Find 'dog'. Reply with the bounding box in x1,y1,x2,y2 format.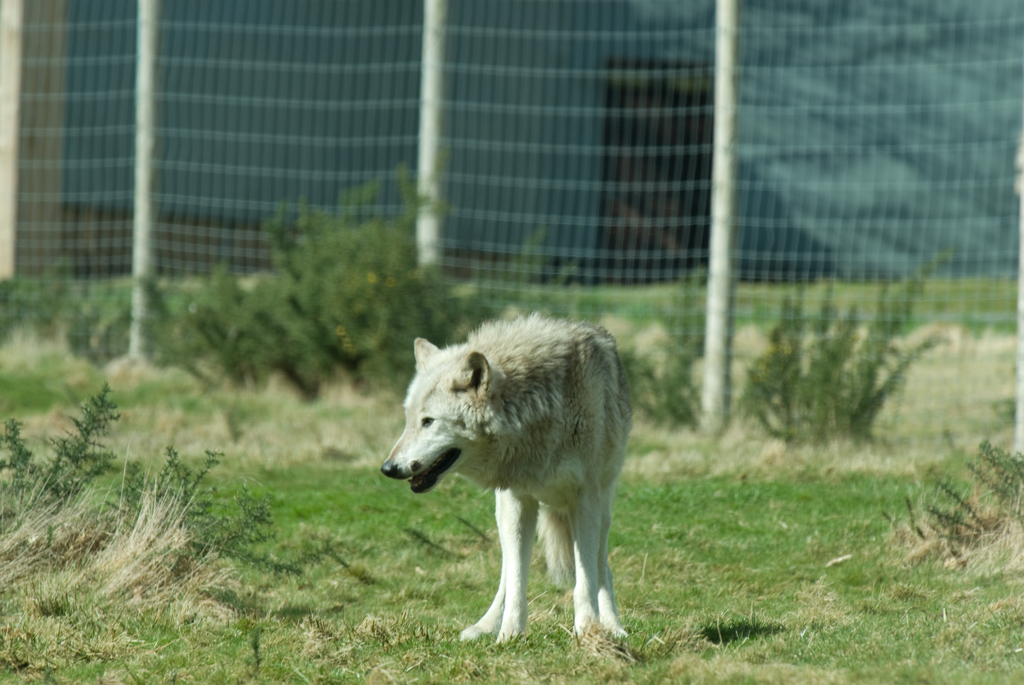
379,315,636,647.
